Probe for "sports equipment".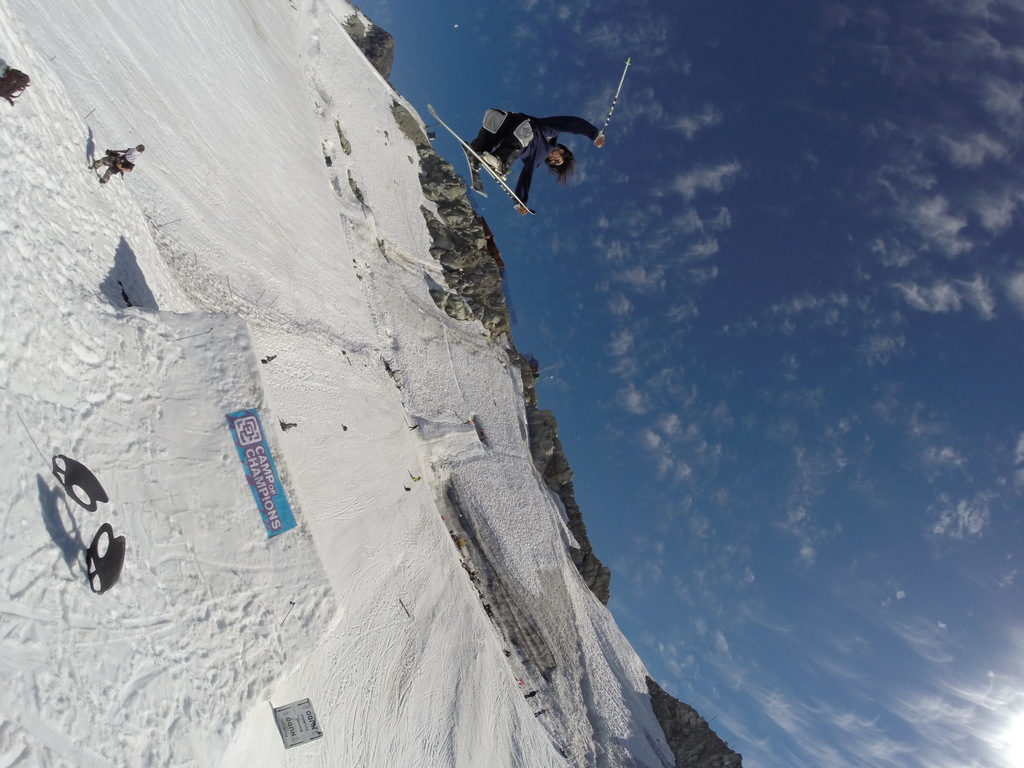
Probe result: 421:104:536:218.
